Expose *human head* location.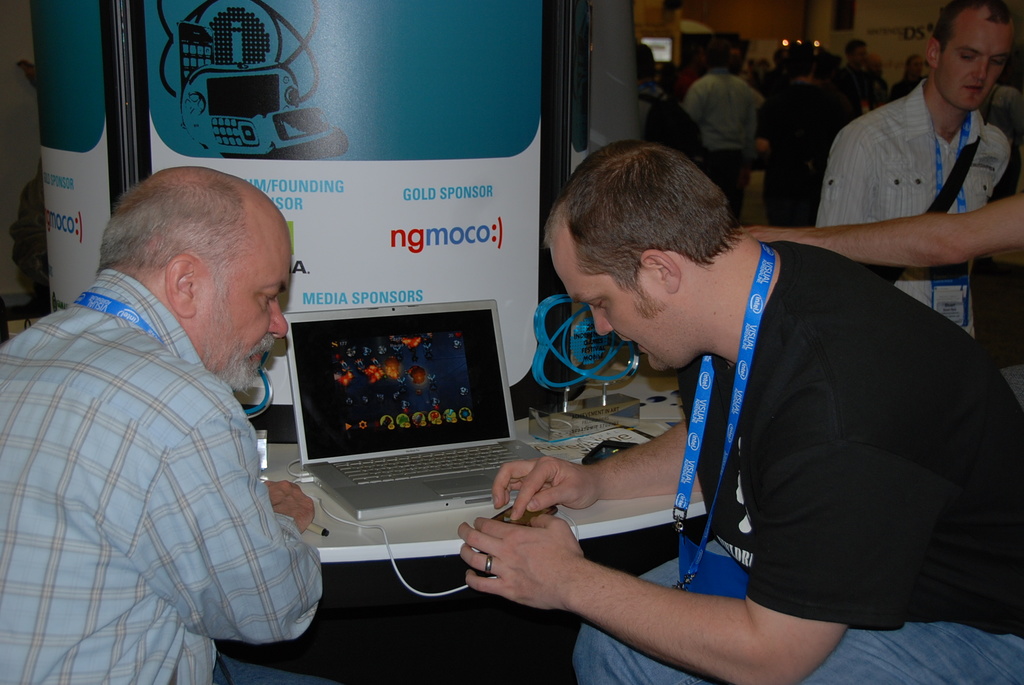
Exposed at detection(908, 51, 924, 80).
